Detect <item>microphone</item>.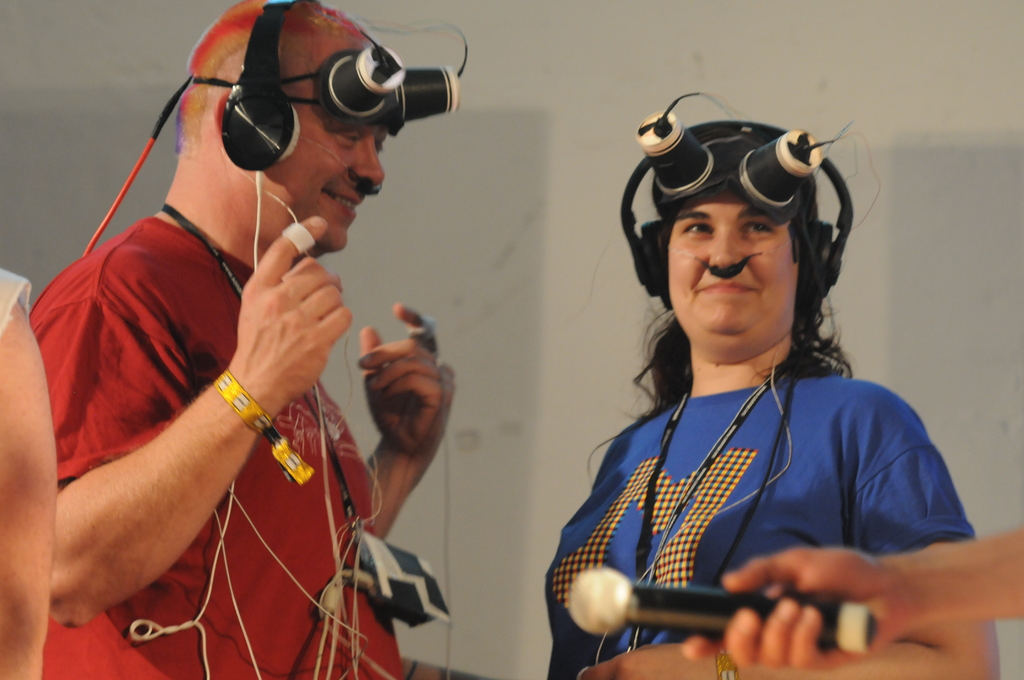
Detected at [563, 568, 877, 659].
